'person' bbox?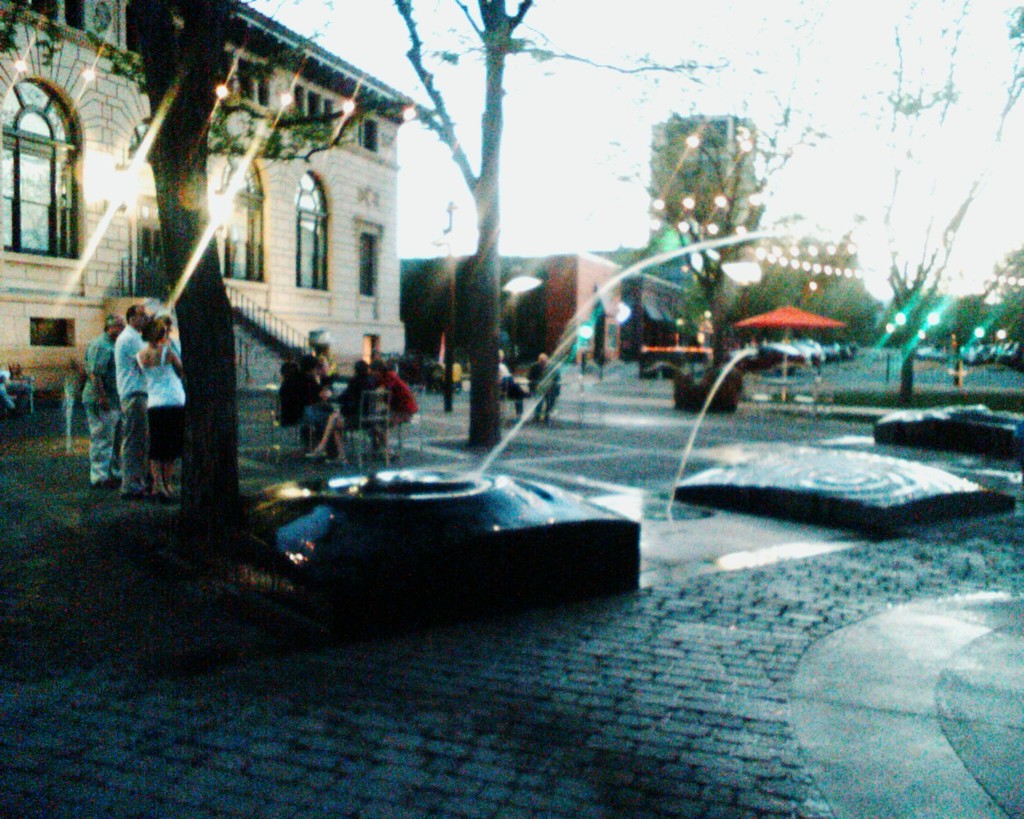
bbox=[296, 338, 337, 416]
